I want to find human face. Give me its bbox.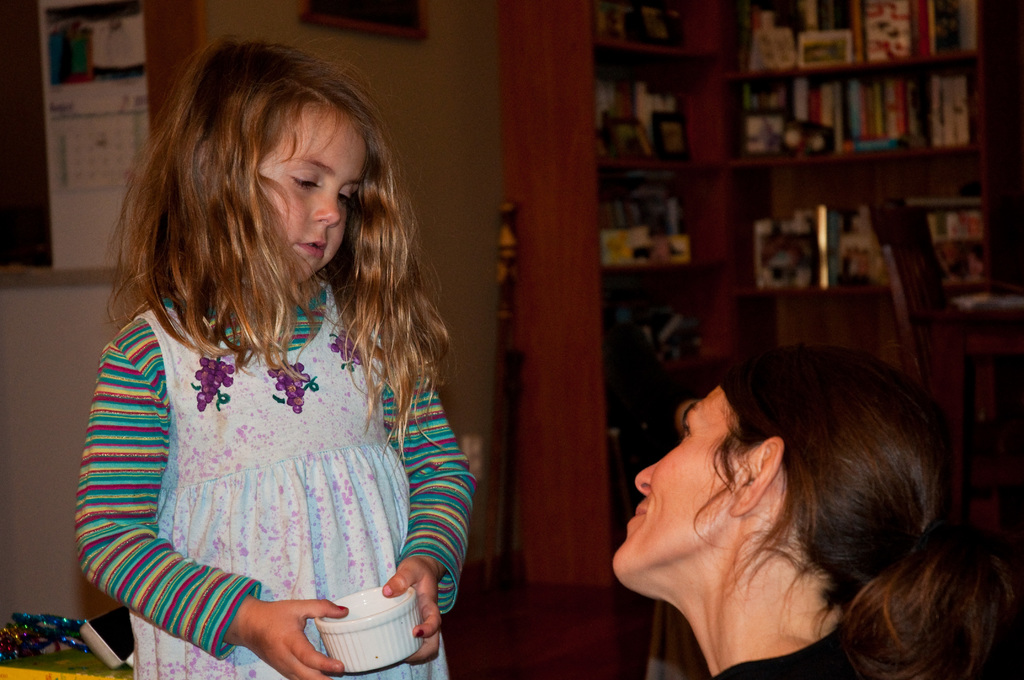
[x1=225, y1=86, x2=372, y2=280].
